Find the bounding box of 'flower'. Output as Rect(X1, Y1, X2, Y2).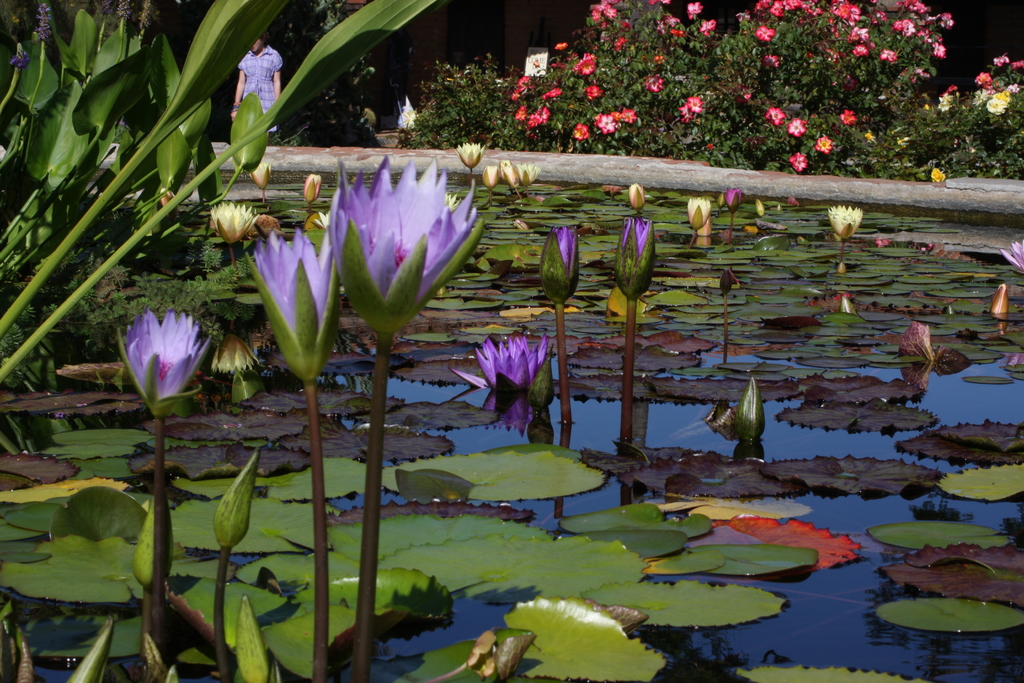
Rect(687, 1, 706, 23).
